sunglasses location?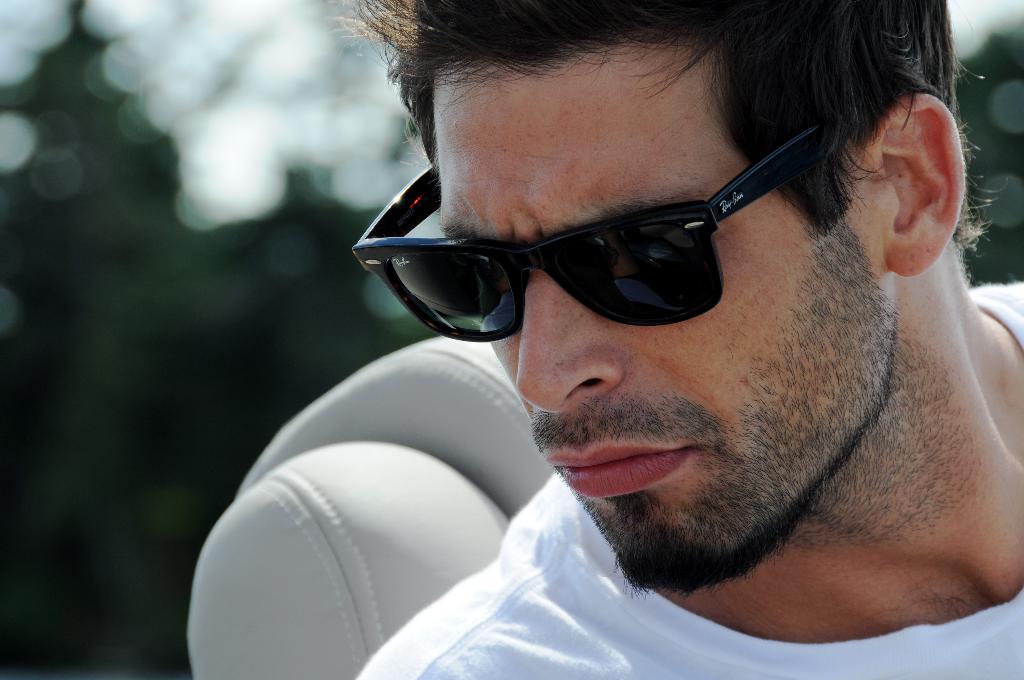
[left=350, top=119, right=836, bottom=343]
